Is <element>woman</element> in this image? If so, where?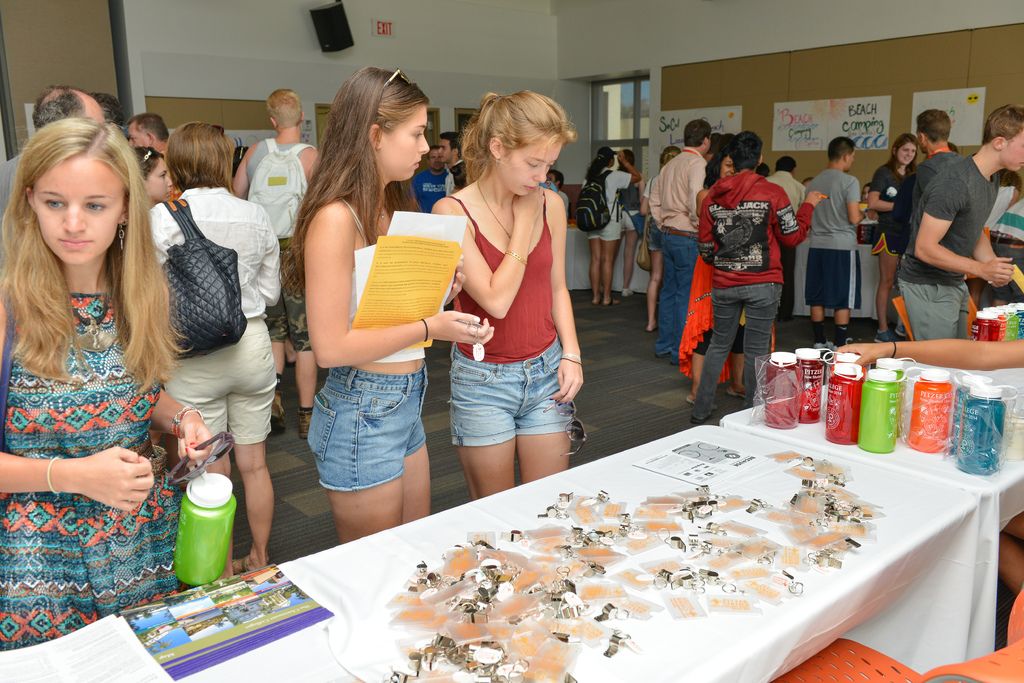
Yes, at 639/147/684/333.
